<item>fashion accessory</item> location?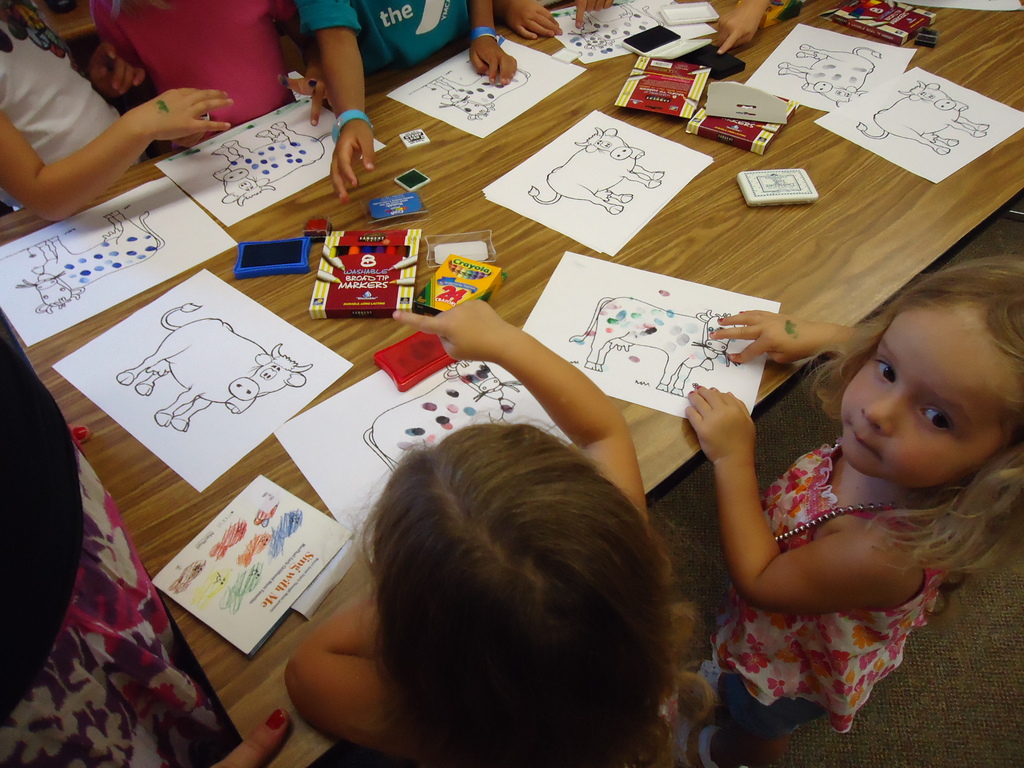
774:442:893:540
